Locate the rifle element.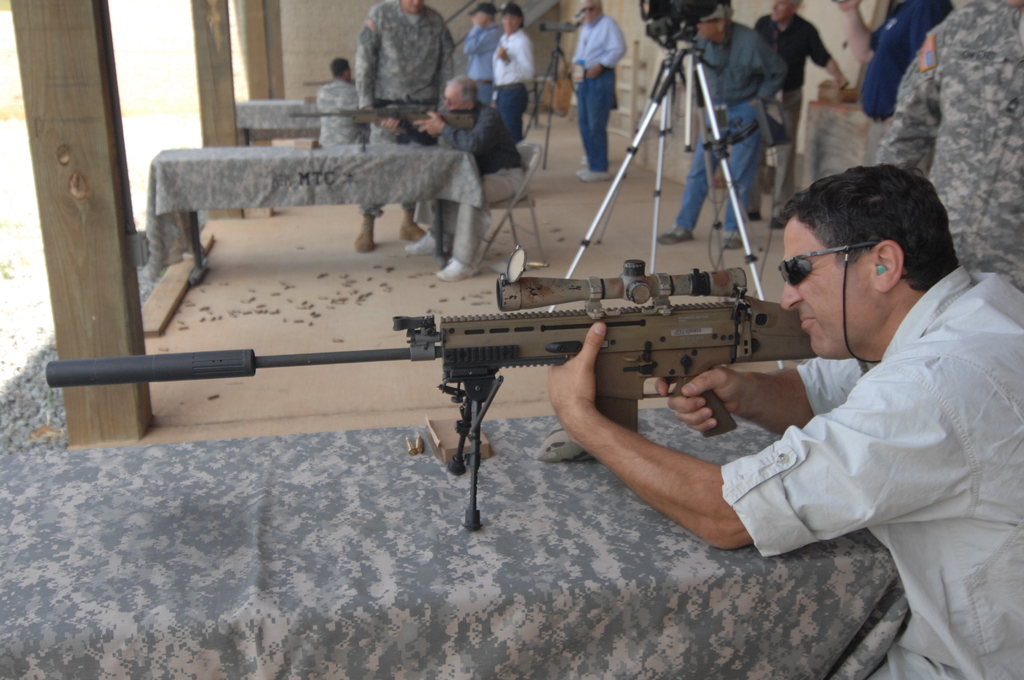
Element bbox: [x1=44, y1=243, x2=818, y2=531].
